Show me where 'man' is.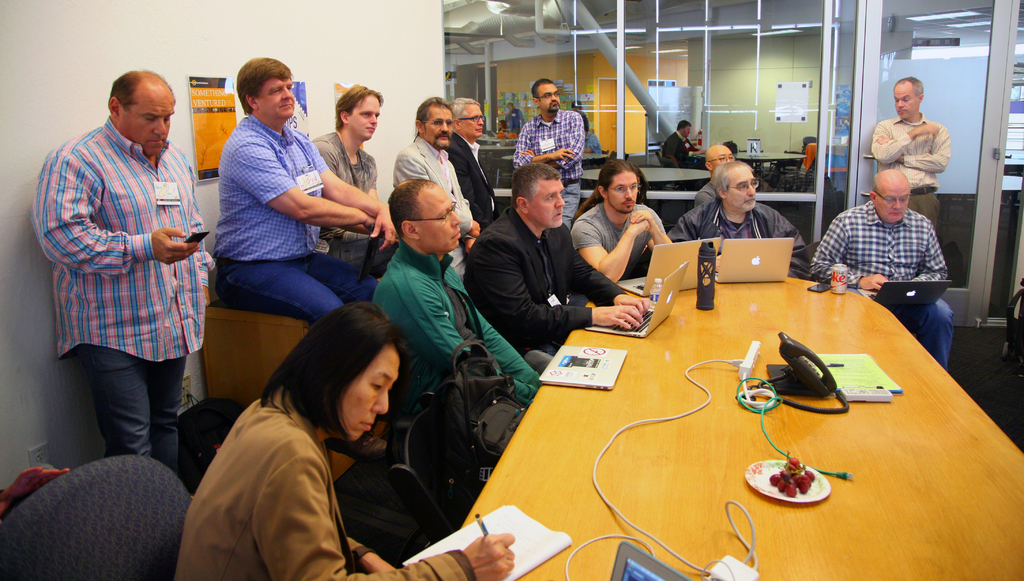
'man' is at x1=566 y1=157 x2=675 y2=311.
